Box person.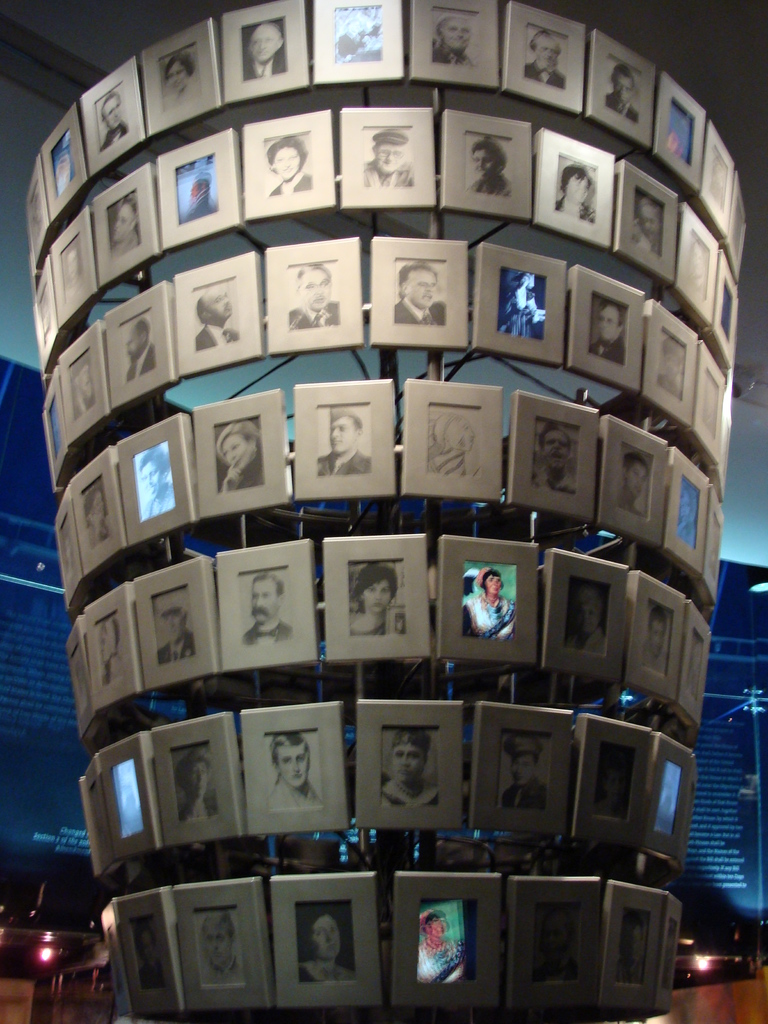
(x1=468, y1=136, x2=513, y2=202).
